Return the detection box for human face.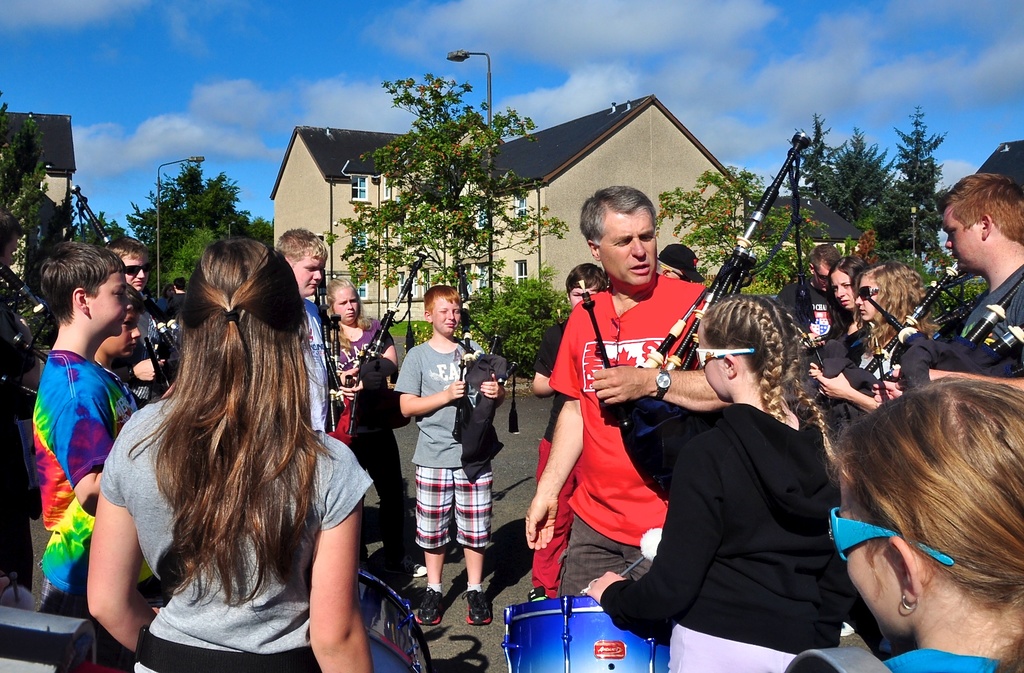
bbox(941, 205, 986, 268).
